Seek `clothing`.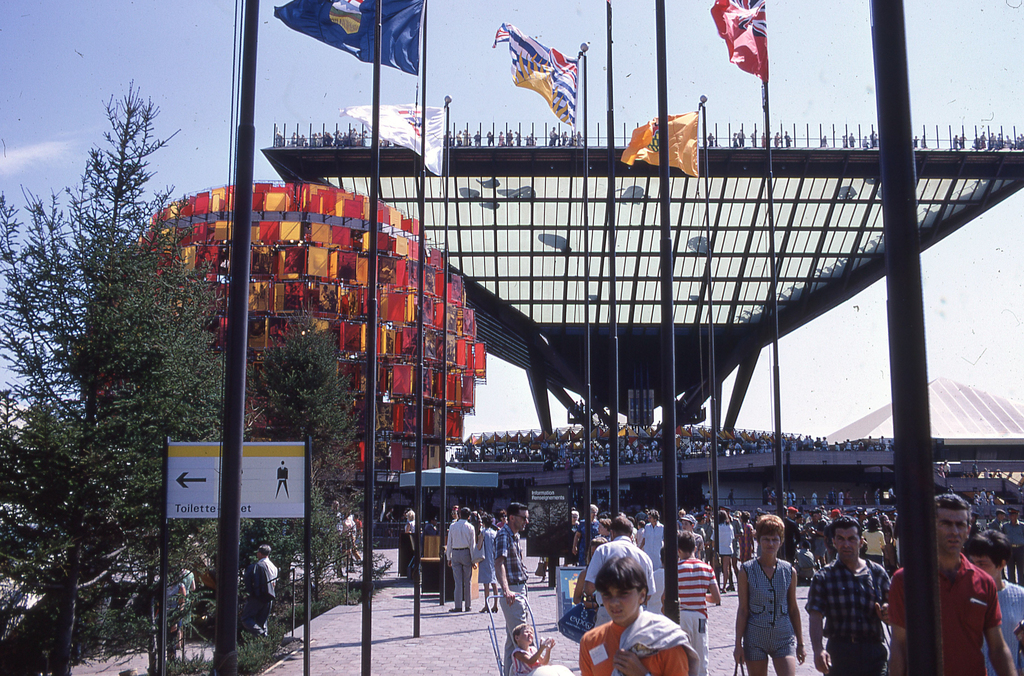
region(705, 522, 735, 563).
